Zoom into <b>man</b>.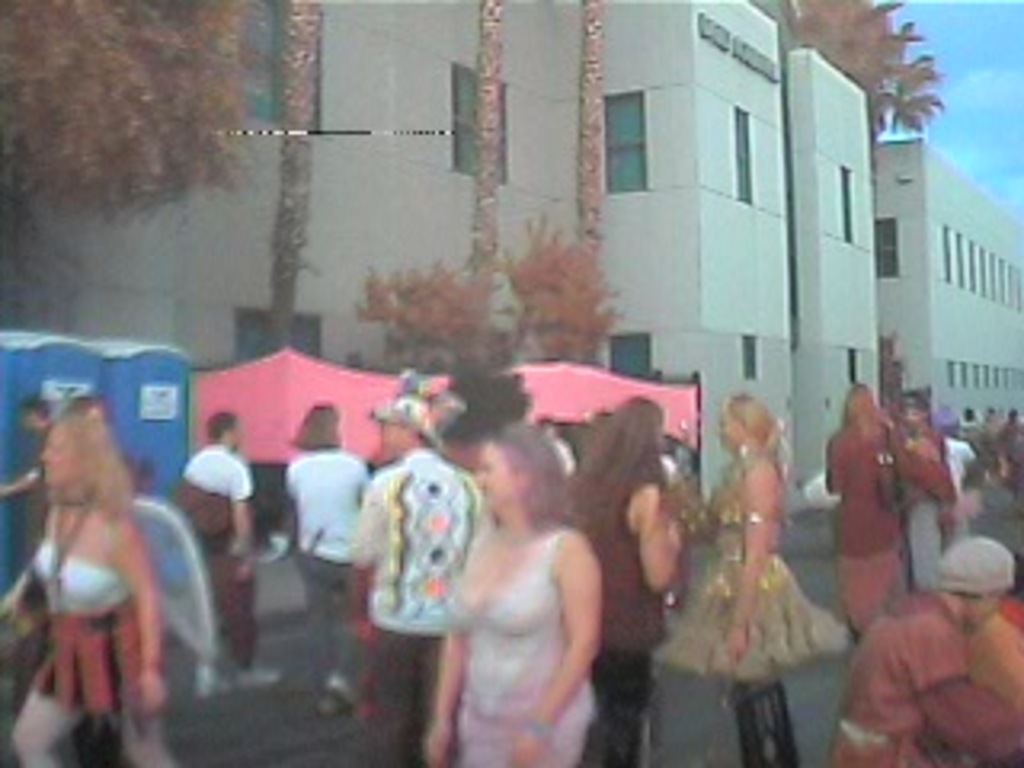
Zoom target: 829,538,1021,765.
